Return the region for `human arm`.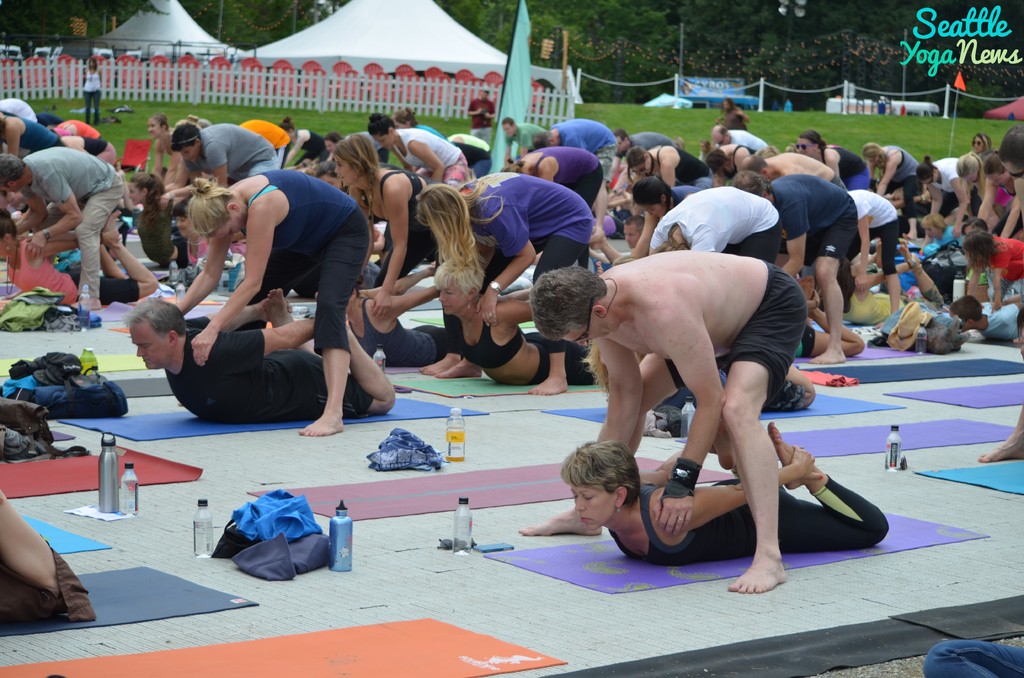
crop(659, 148, 676, 189).
